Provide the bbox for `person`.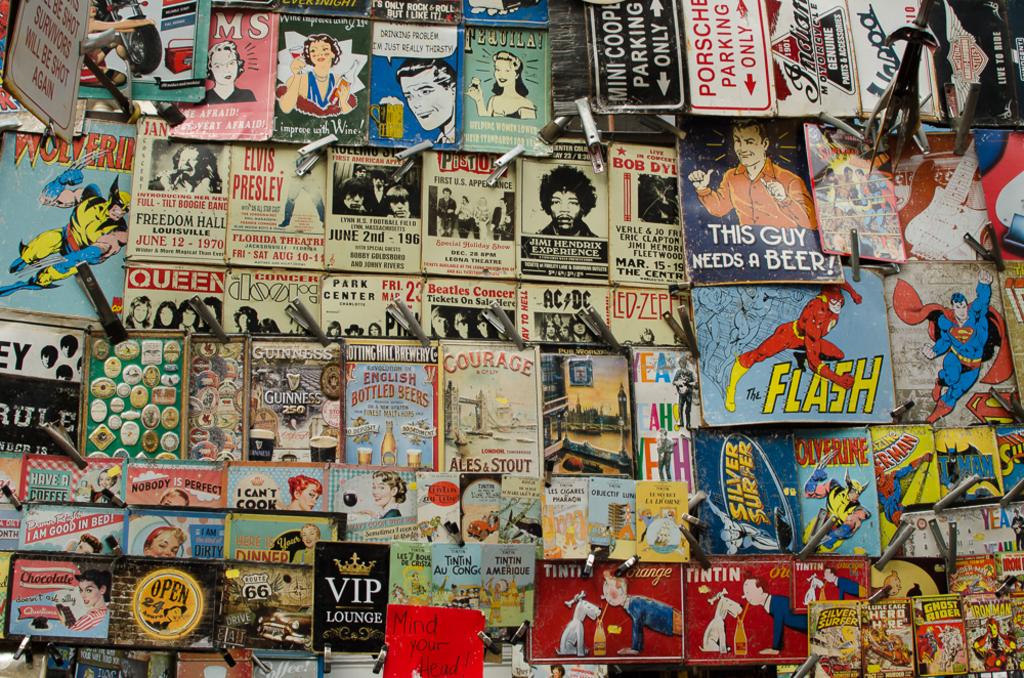
x1=369 y1=323 x2=382 y2=339.
